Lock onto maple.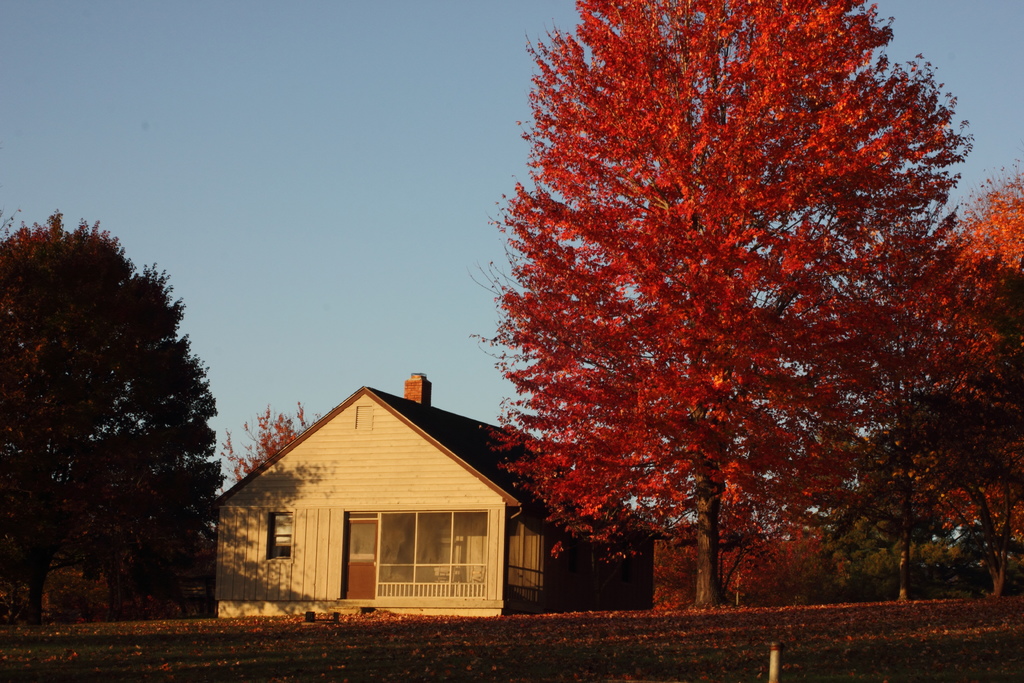
Locked: 470/1/970/614.
